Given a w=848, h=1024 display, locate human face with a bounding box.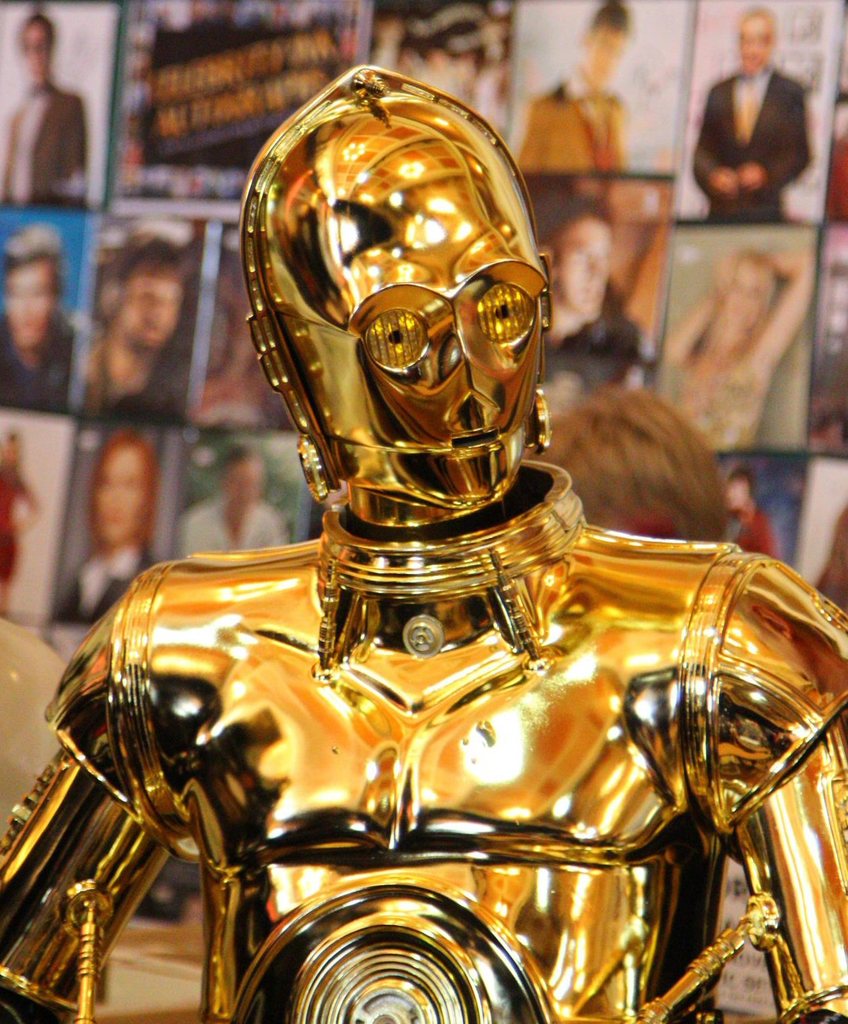
Located: x1=265 y1=127 x2=549 y2=512.
